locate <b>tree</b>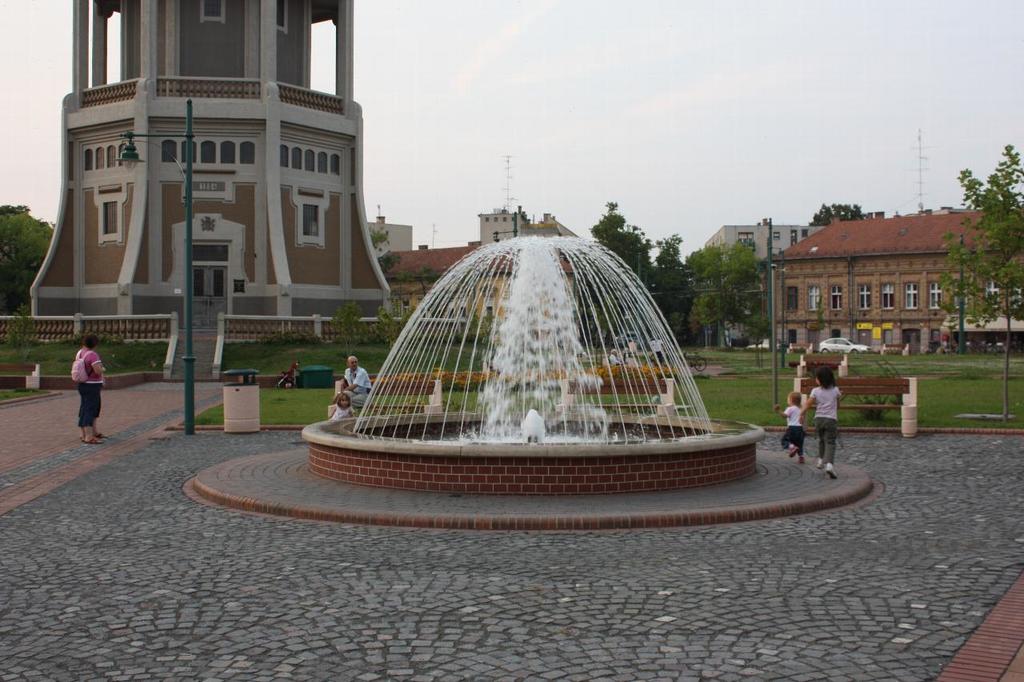
366:225:399:273
